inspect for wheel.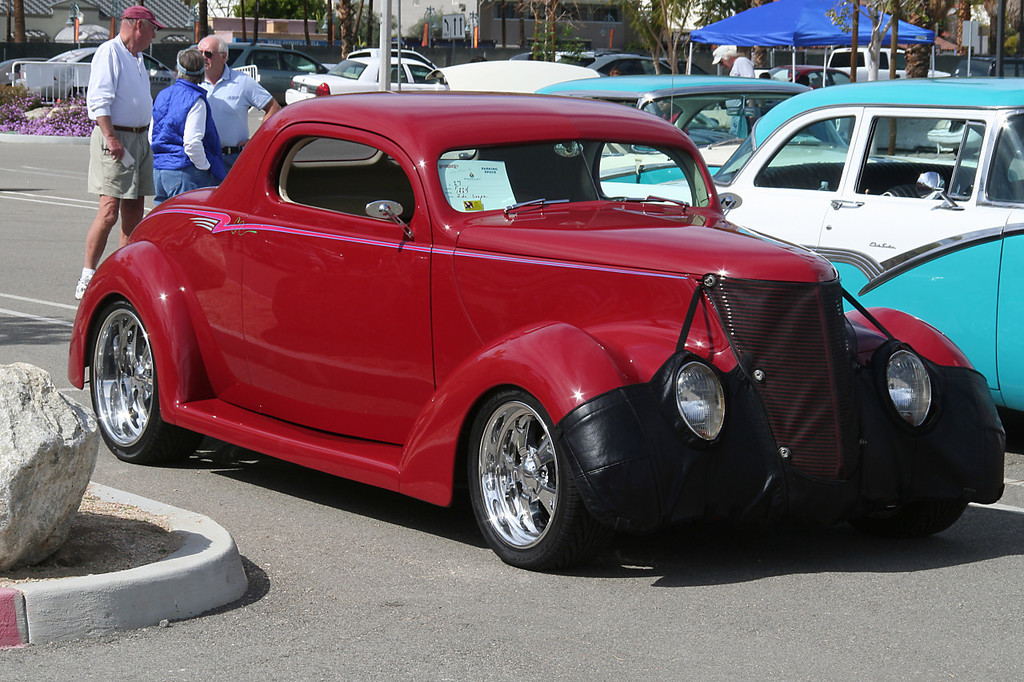
Inspection: crop(887, 501, 966, 537).
